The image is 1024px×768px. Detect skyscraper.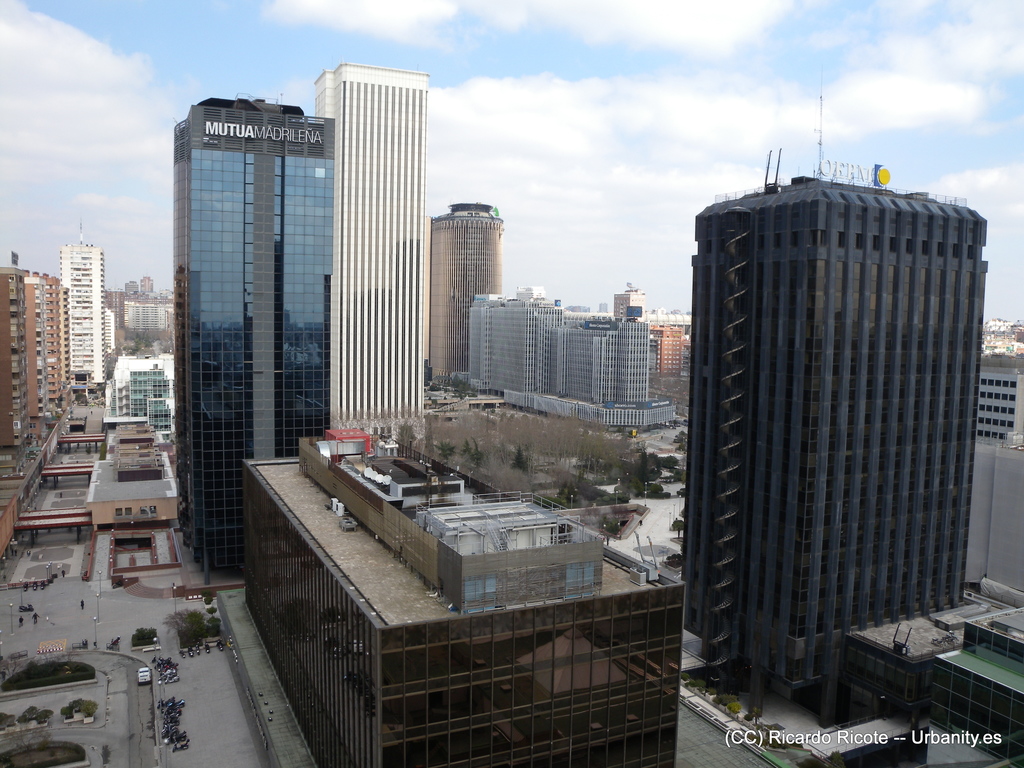
Detection: [639, 312, 678, 370].
